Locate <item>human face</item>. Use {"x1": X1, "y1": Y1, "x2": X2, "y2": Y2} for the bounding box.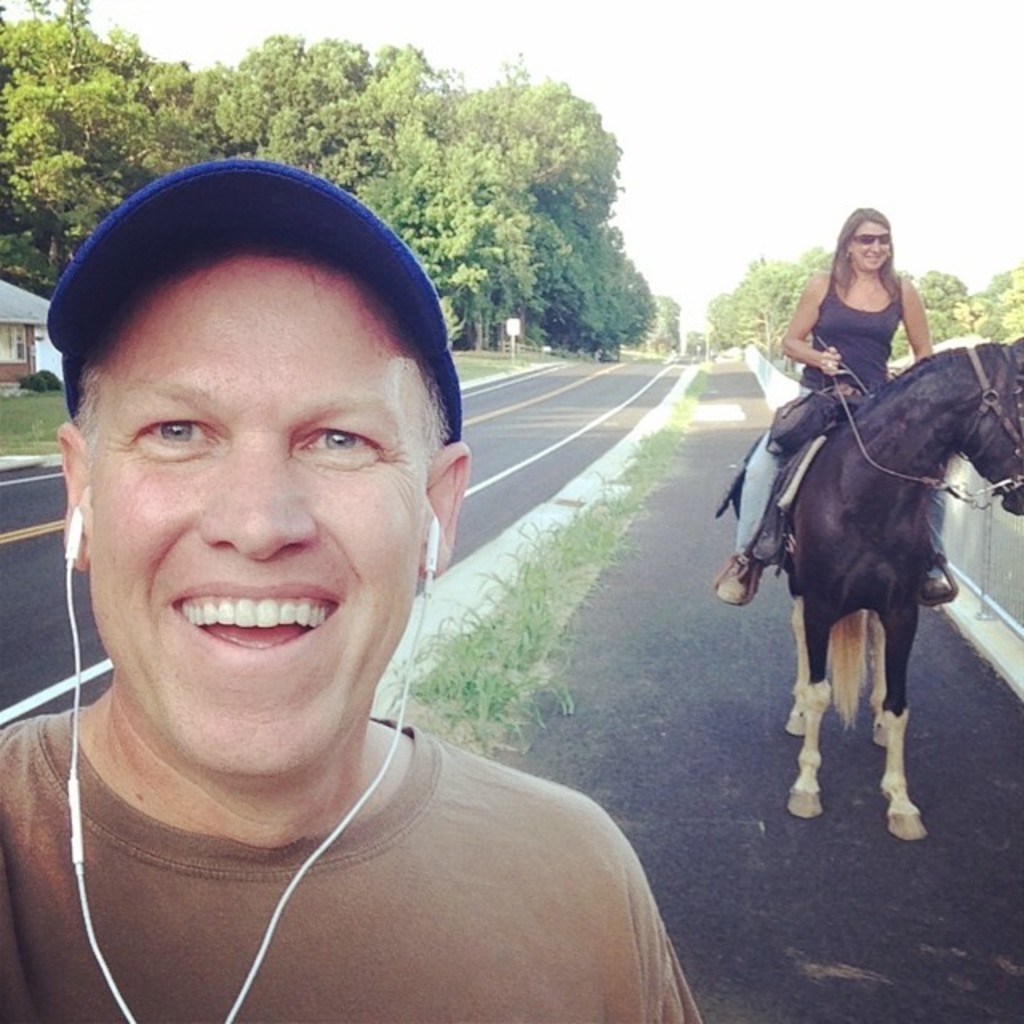
{"x1": 75, "y1": 253, "x2": 438, "y2": 774}.
